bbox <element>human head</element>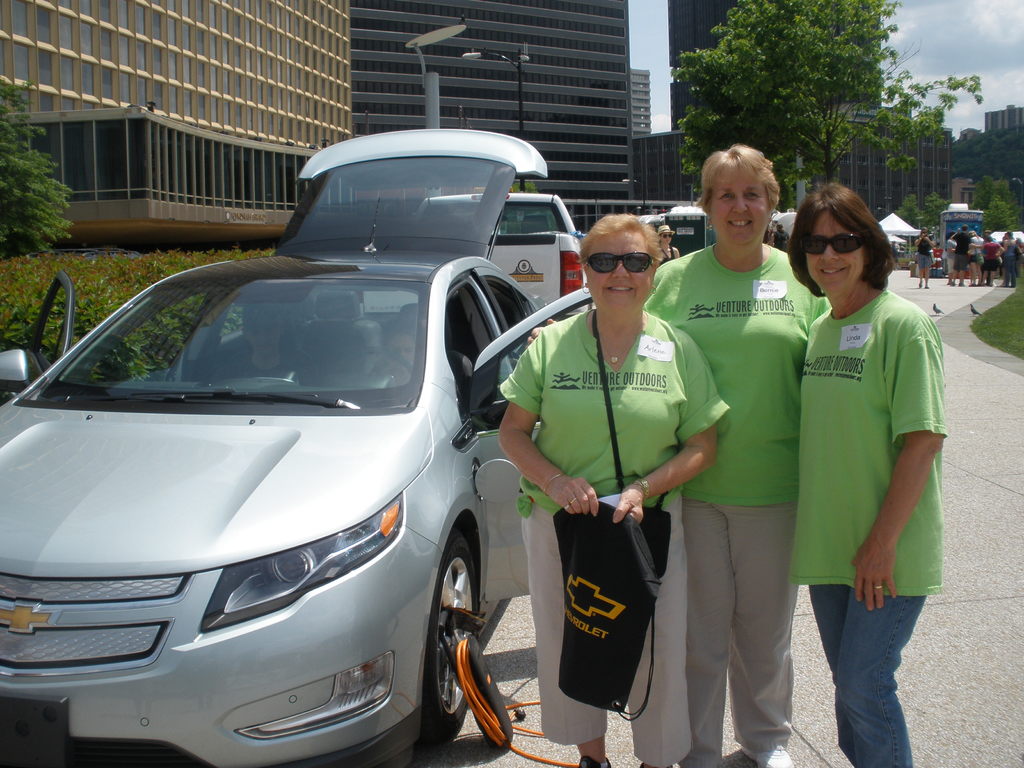
bbox=(790, 180, 909, 312)
